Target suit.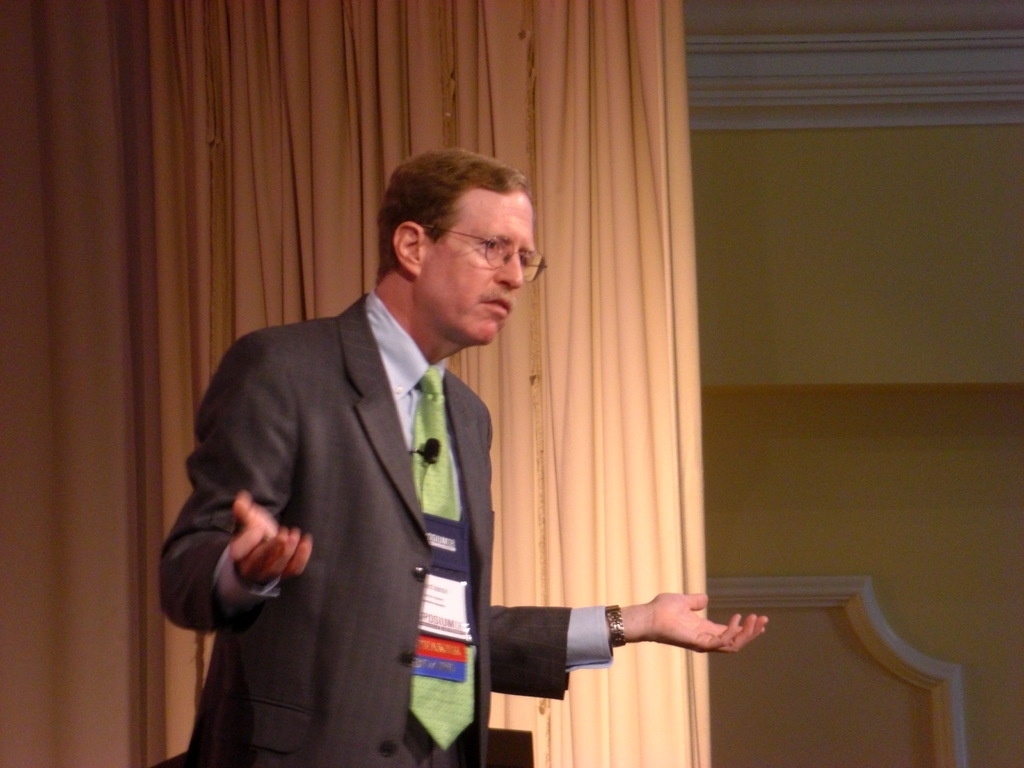
Target region: detection(154, 289, 602, 767).
